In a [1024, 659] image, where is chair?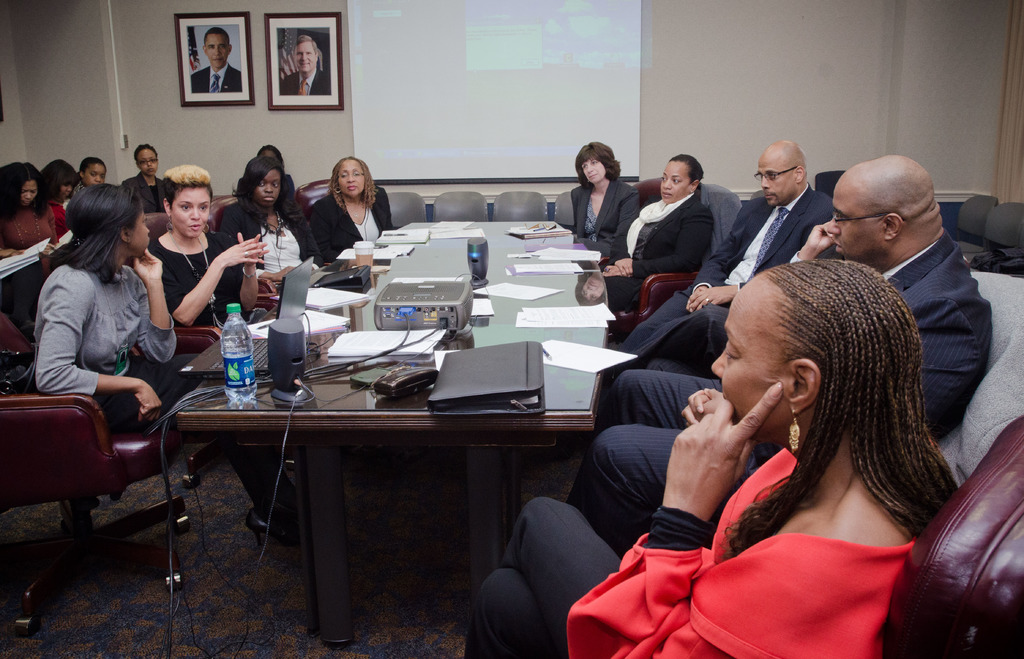
492:191:548:221.
